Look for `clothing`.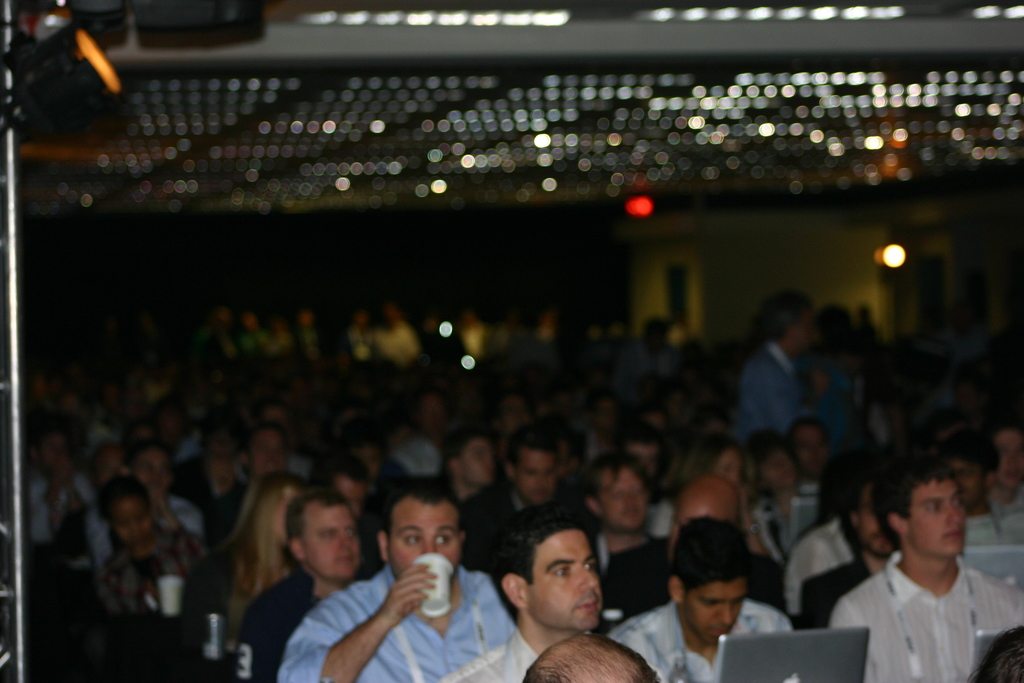
Found: x1=429 y1=634 x2=541 y2=682.
